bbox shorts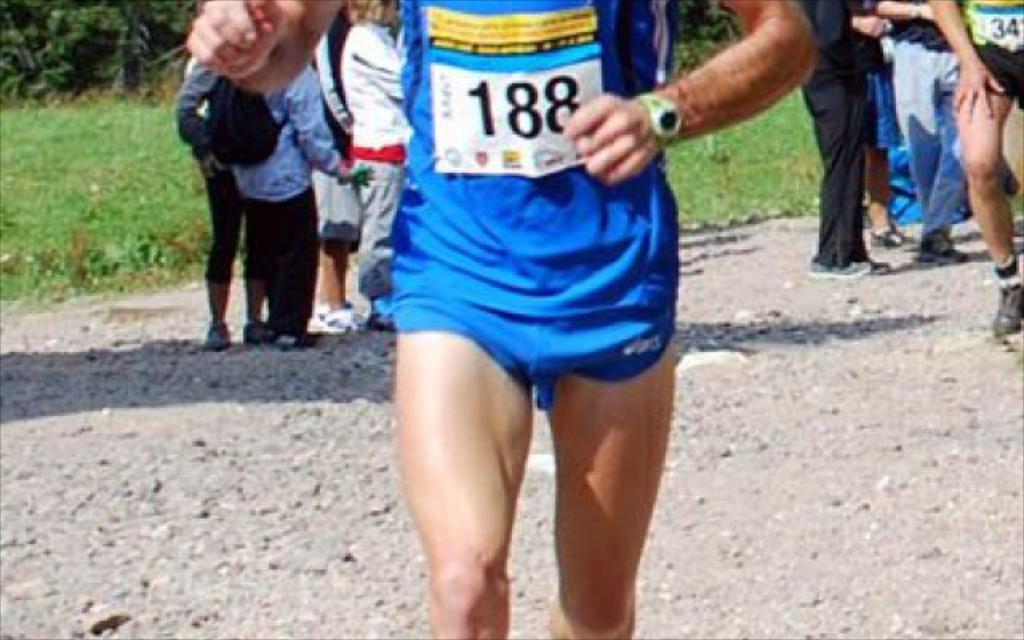
detection(390, 315, 683, 410)
